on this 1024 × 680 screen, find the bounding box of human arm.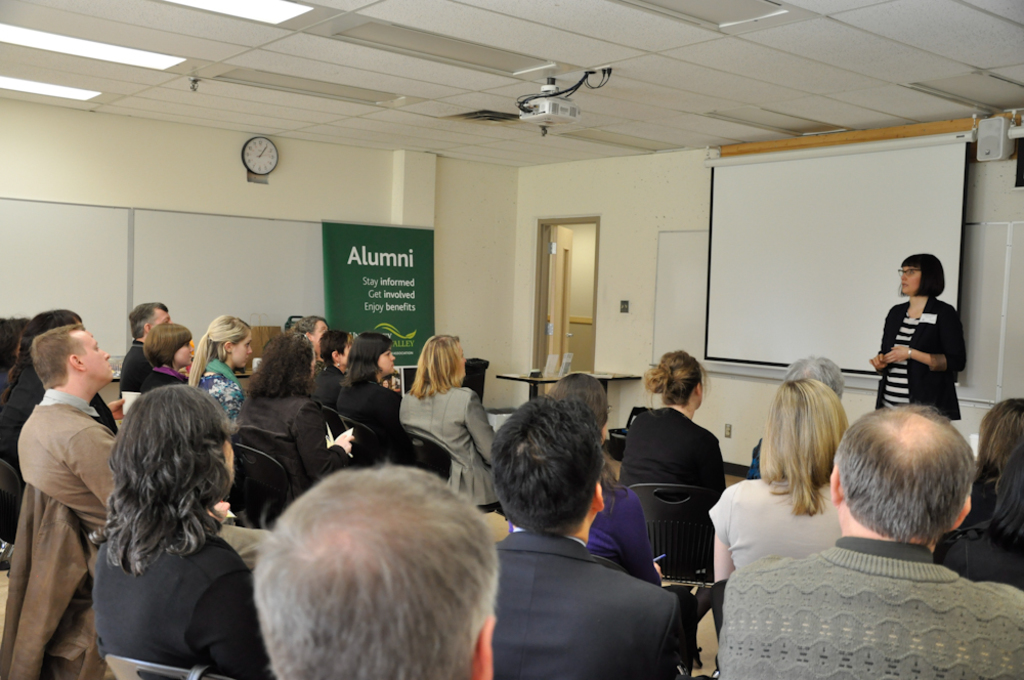
Bounding box: bbox=[104, 398, 131, 410].
